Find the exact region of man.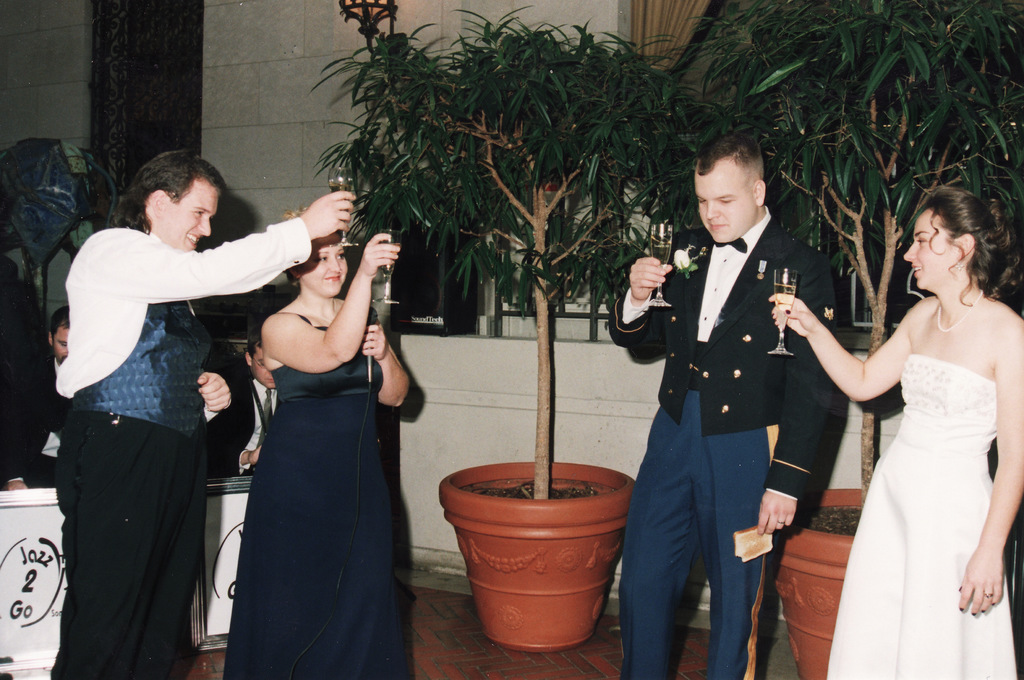
Exact region: [0, 308, 68, 491].
